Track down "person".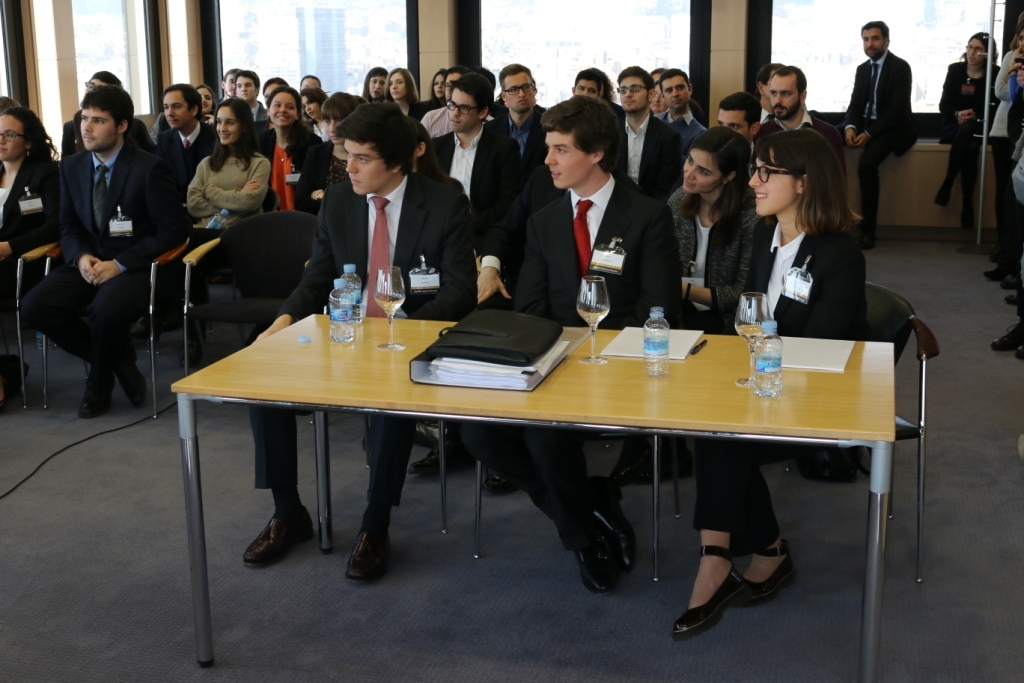
Tracked to (299,73,325,111).
